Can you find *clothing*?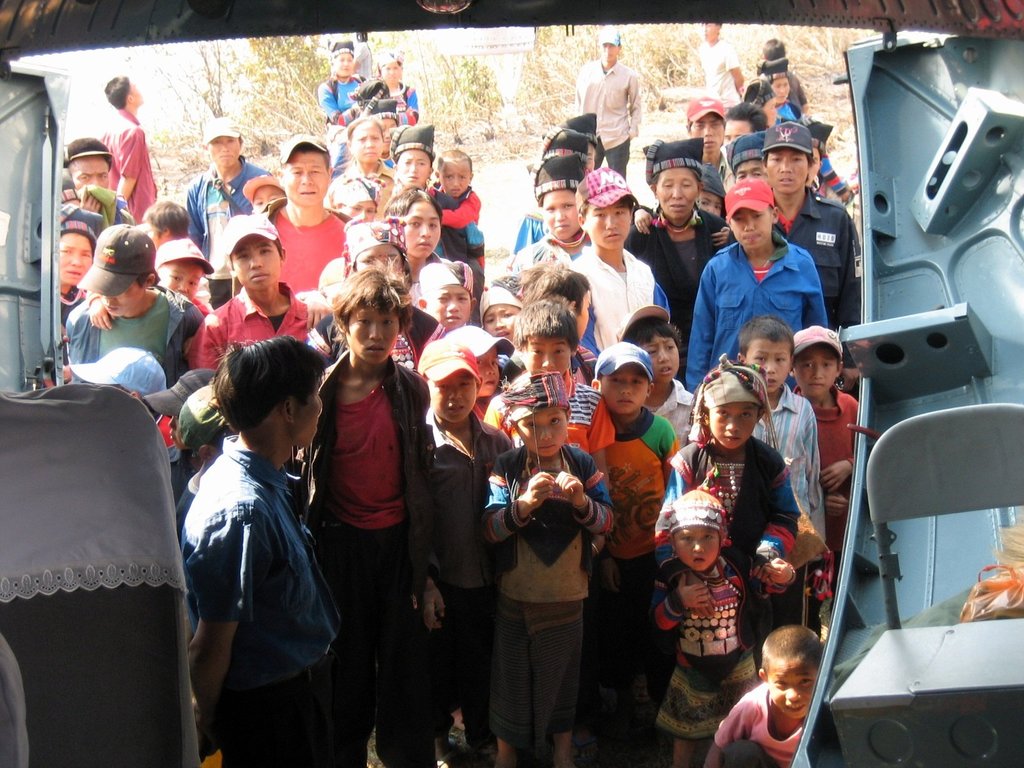
Yes, bounding box: l=103, t=128, r=151, b=227.
